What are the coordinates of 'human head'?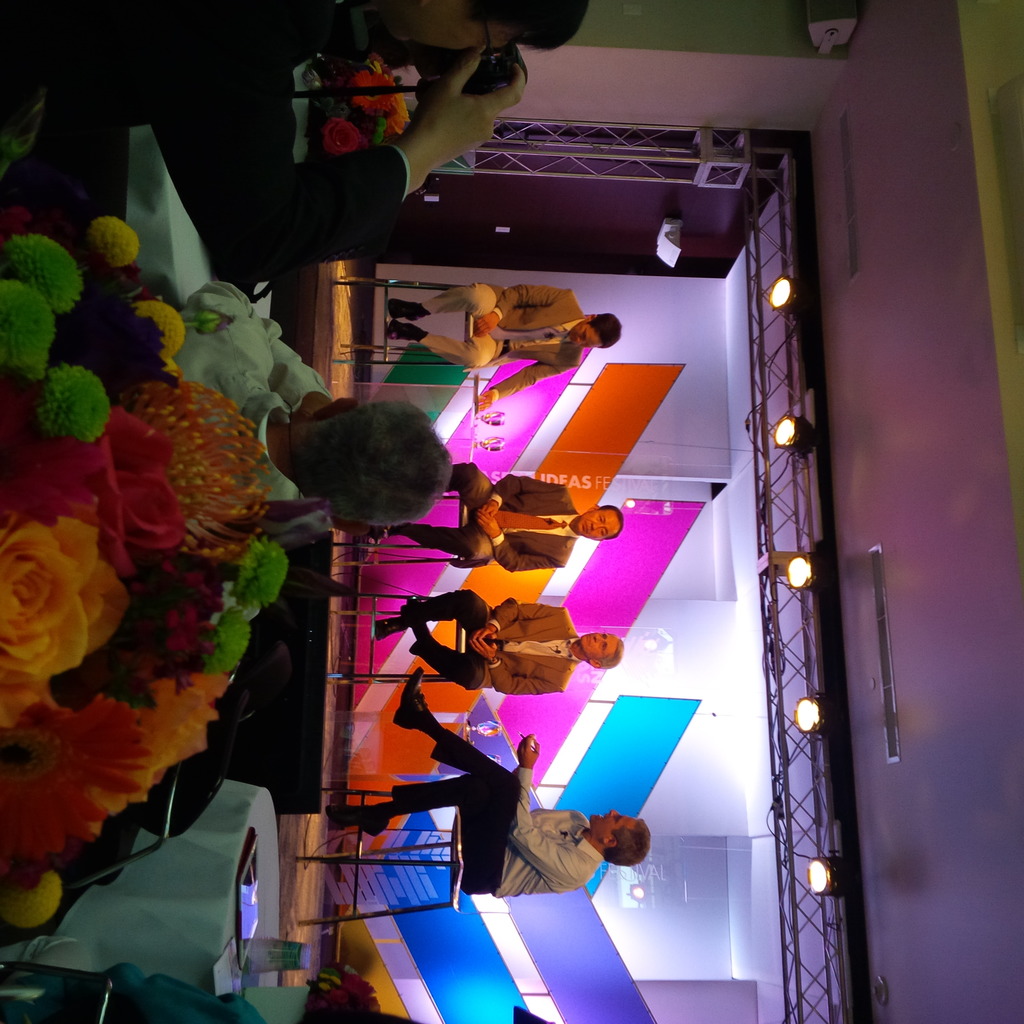
(left=566, top=508, right=623, bottom=548).
